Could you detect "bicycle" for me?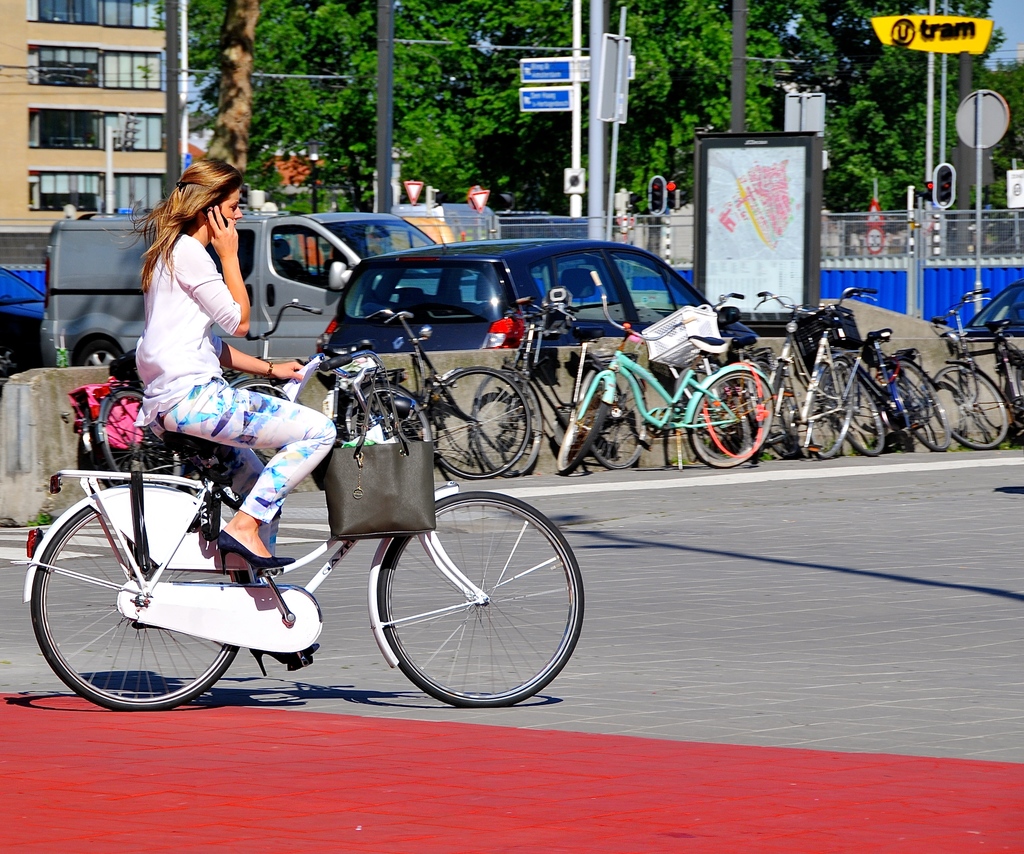
Detection result: box(931, 290, 1023, 456).
